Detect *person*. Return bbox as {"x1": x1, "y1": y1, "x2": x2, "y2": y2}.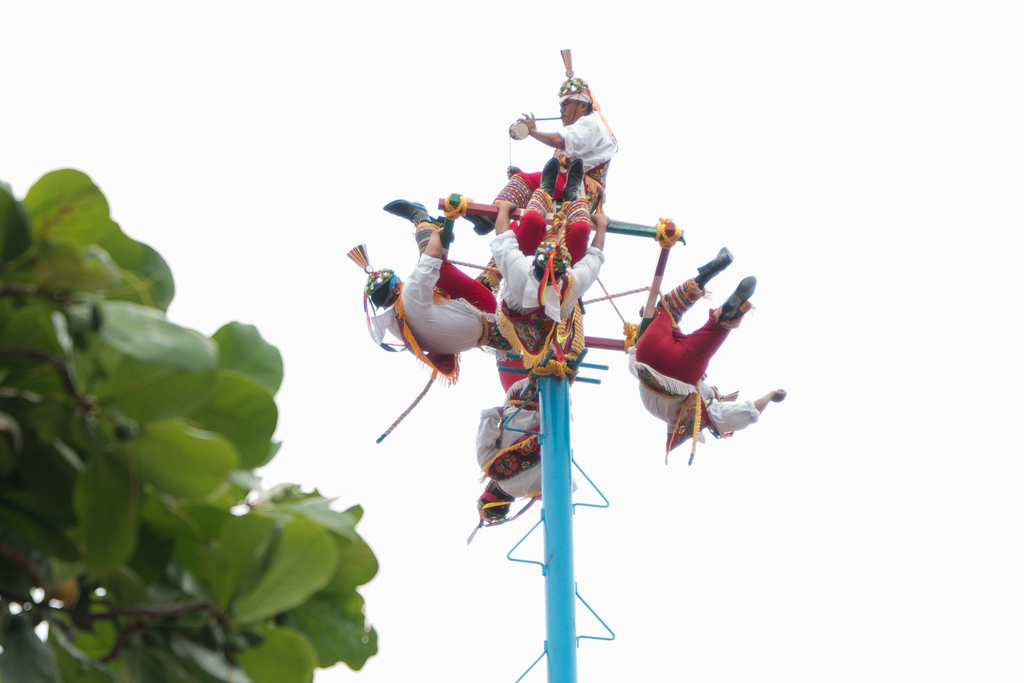
{"x1": 513, "y1": 47, "x2": 614, "y2": 202}.
